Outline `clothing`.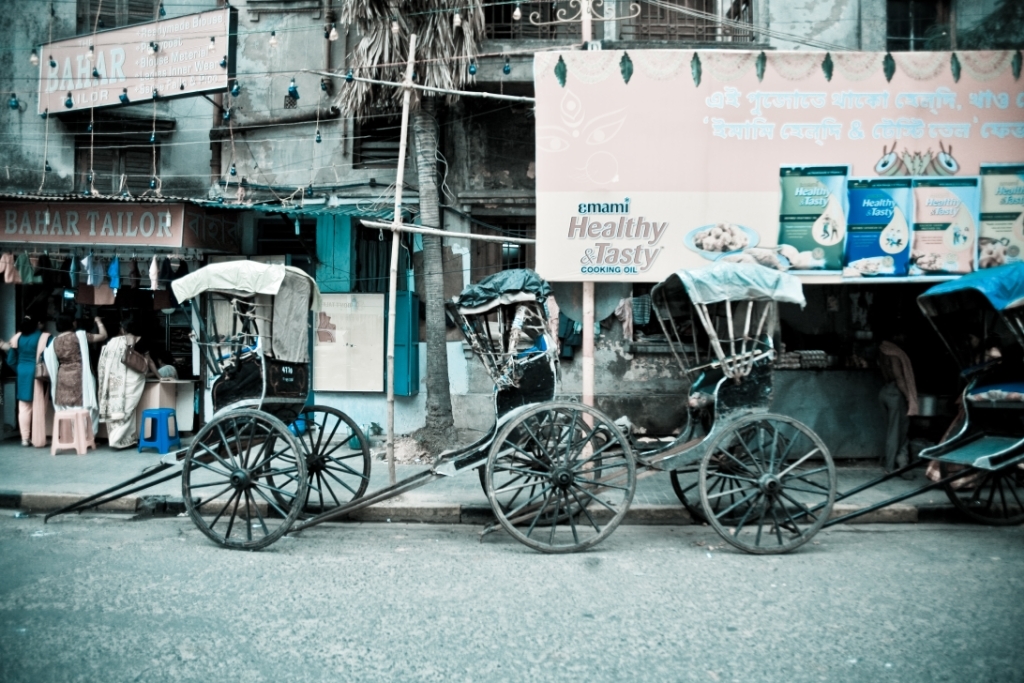
Outline: crop(141, 367, 176, 382).
